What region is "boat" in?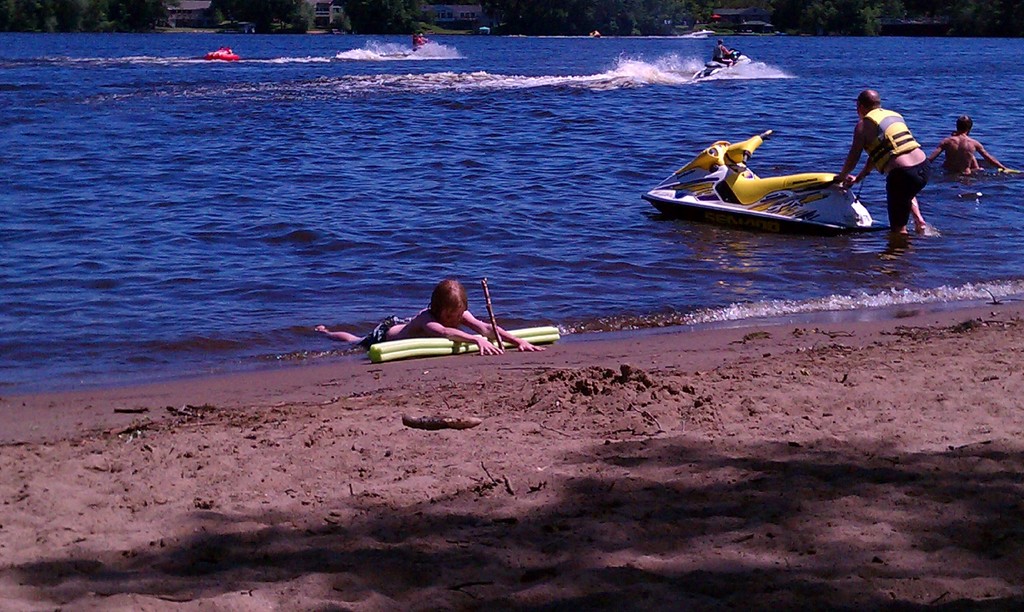
(641, 124, 915, 236).
